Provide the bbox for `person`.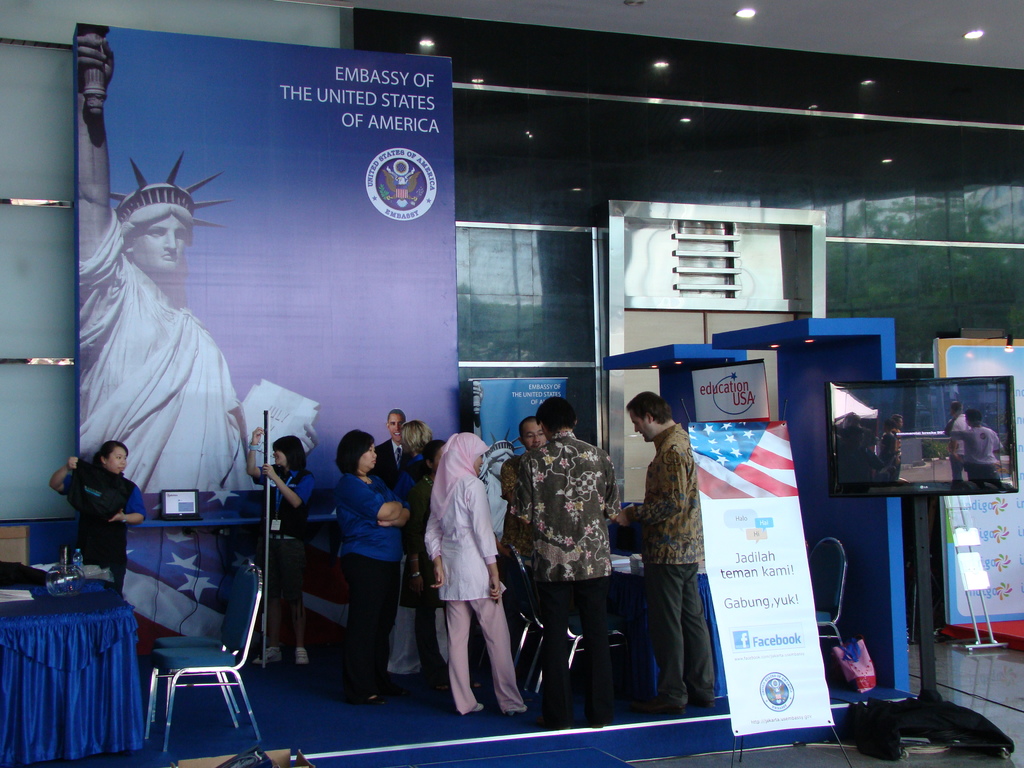
region(515, 400, 612, 703).
